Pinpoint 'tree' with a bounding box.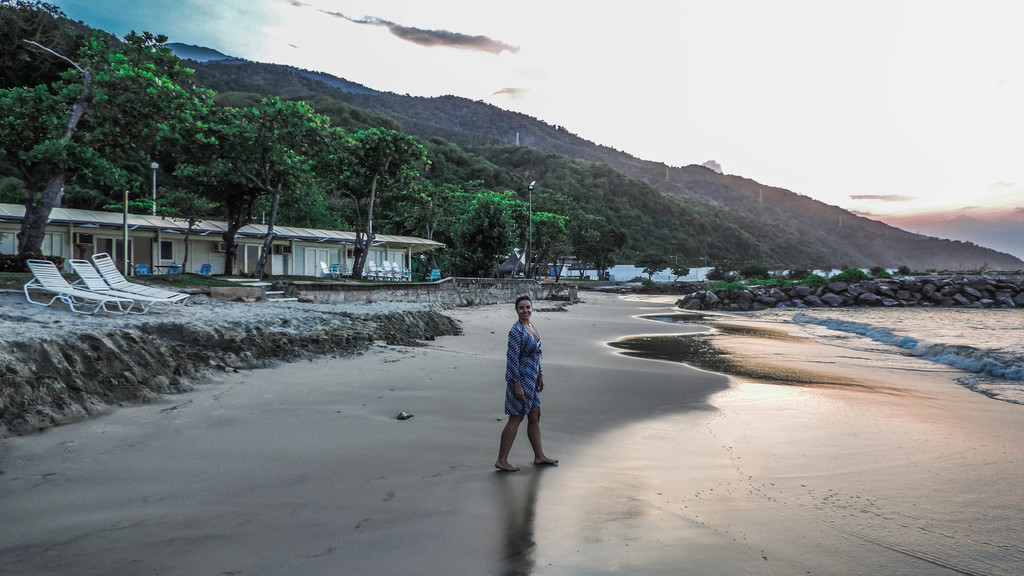
671/262/689/281.
